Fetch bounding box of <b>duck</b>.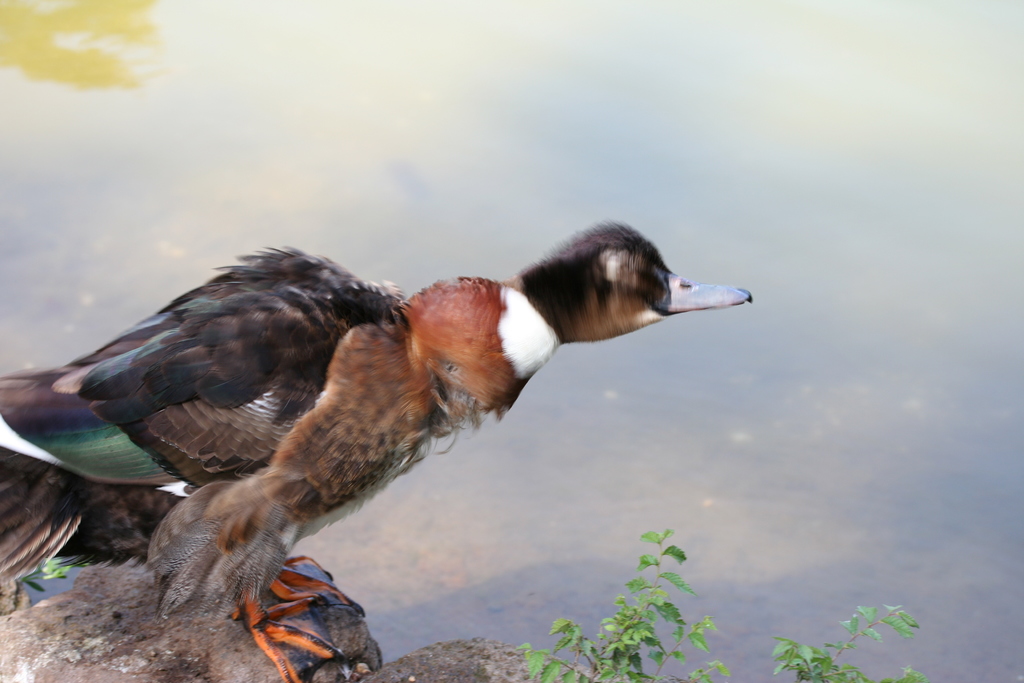
Bbox: left=11, top=213, right=733, bottom=630.
